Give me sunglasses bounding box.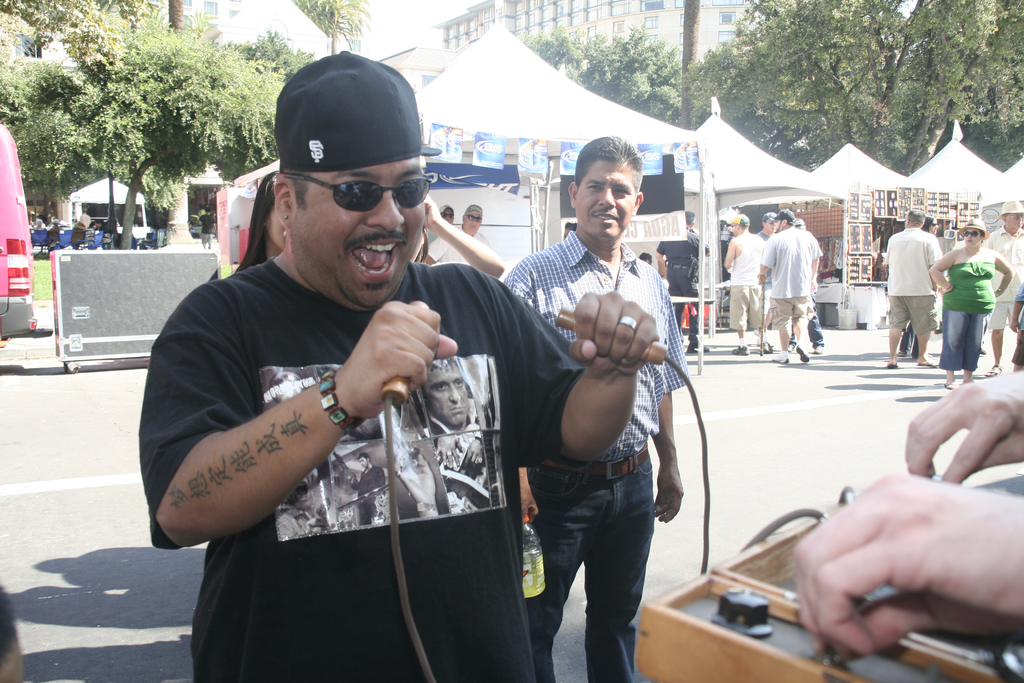
[276, 172, 433, 211].
